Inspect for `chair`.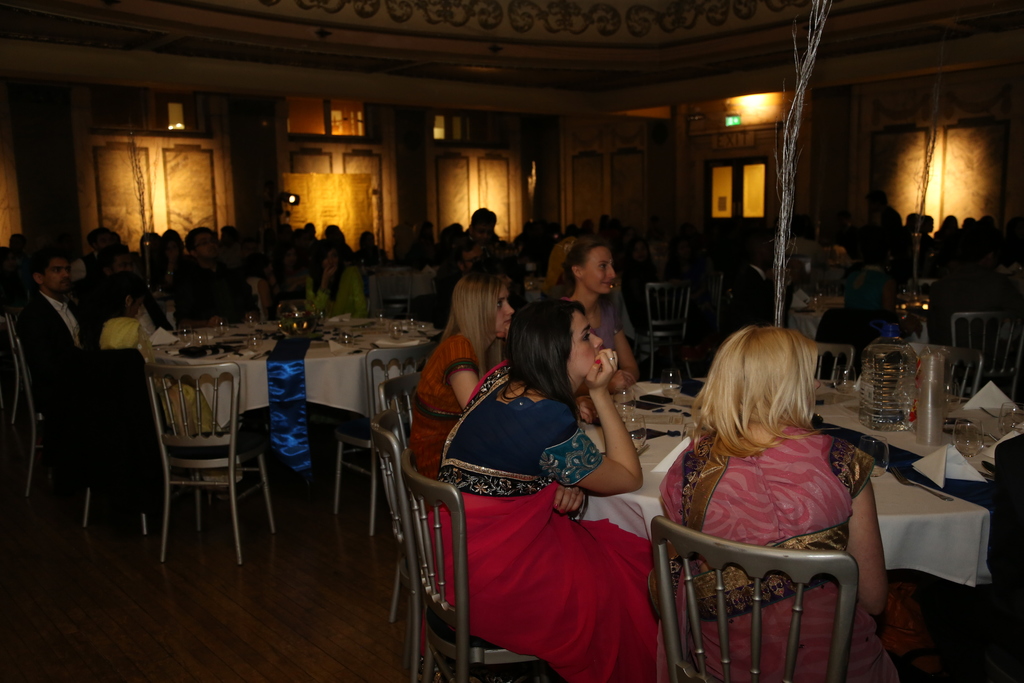
Inspection: pyautogui.locateOnScreen(643, 513, 859, 682).
